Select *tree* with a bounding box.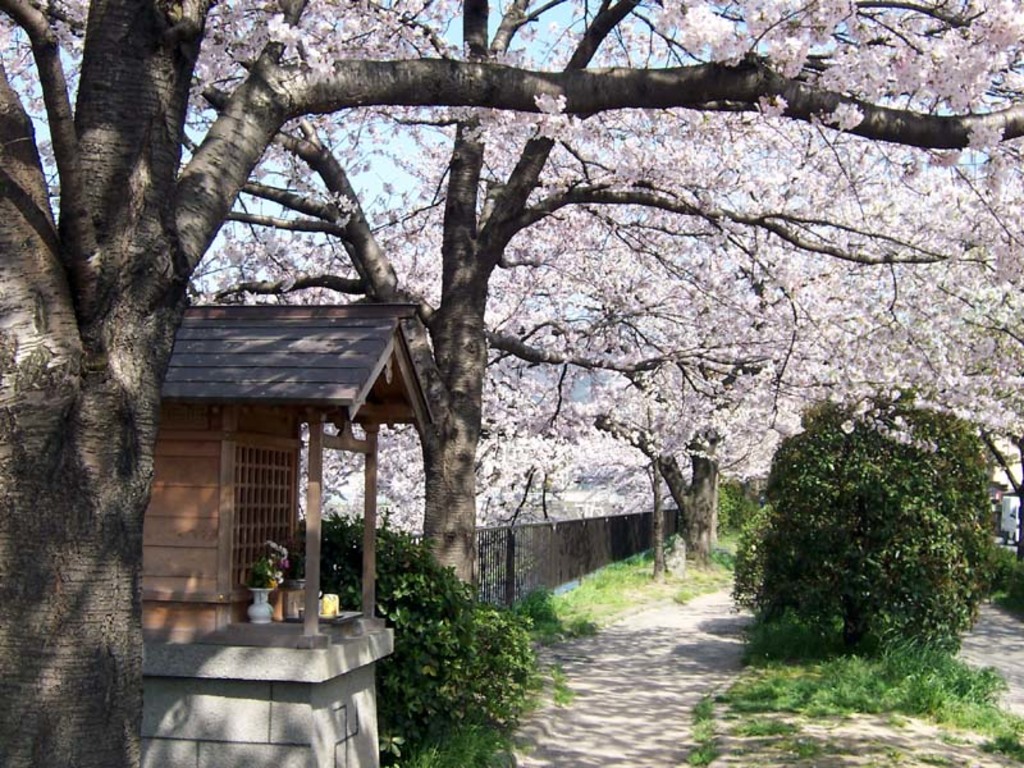
x1=755 y1=390 x2=1002 y2=650.
